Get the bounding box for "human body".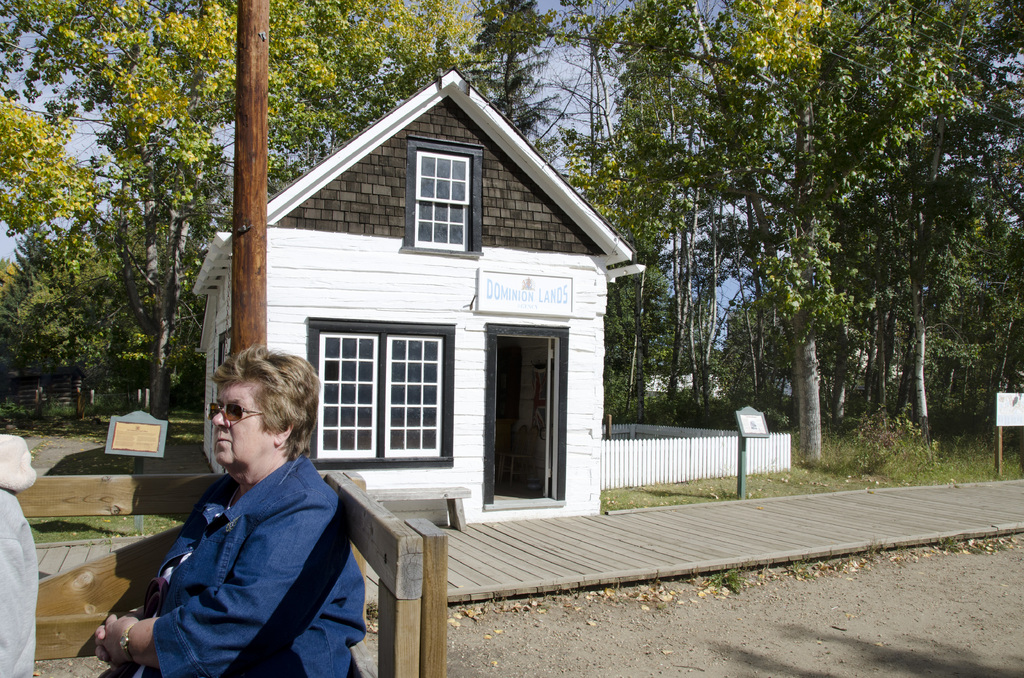
(x1=127, y1=404, x2=352, y2=674).
